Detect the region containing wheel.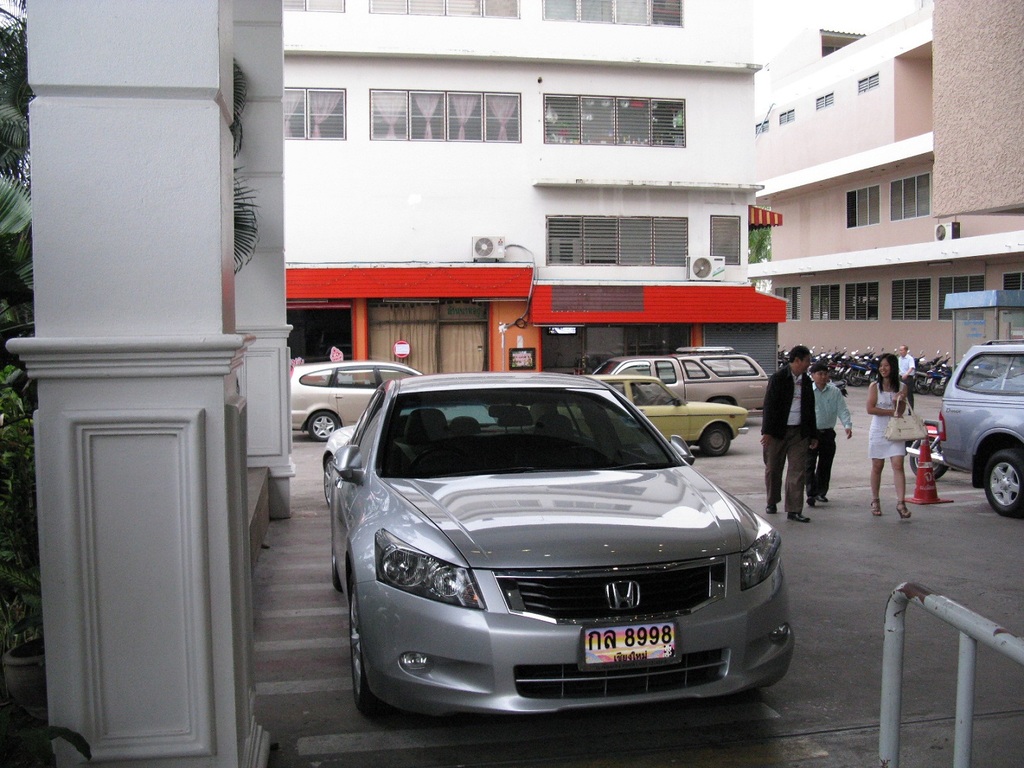
[left=986, top=449, right=1023, bottom=515].
